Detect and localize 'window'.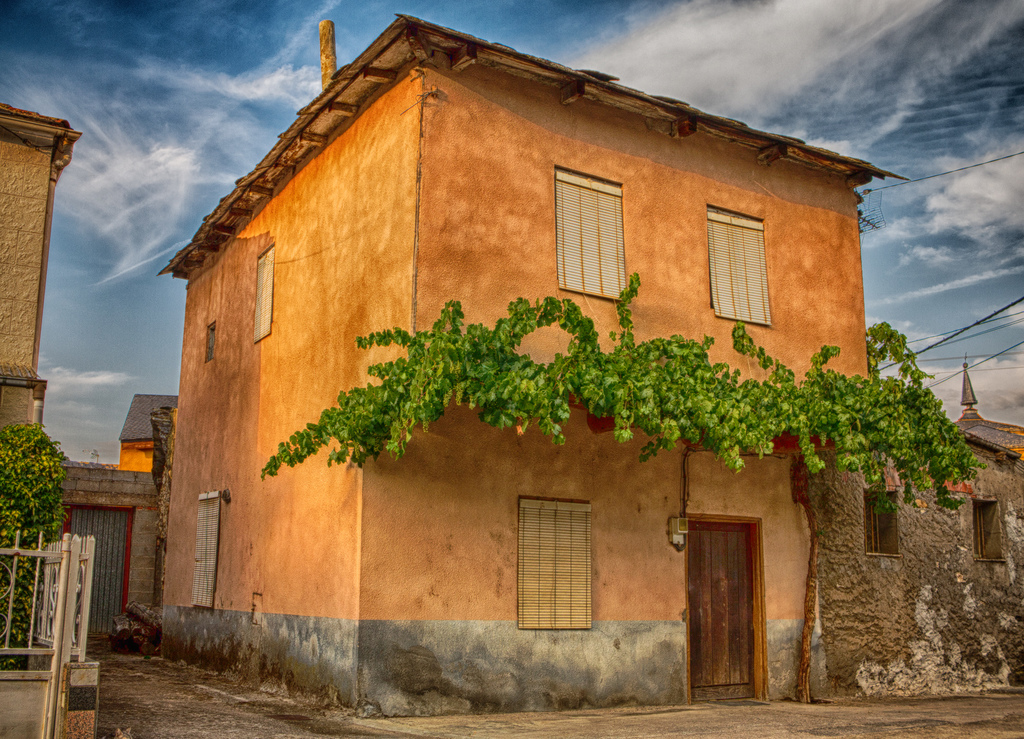
Localized at <bbox>255, 245, 273, 337</bbox>.
